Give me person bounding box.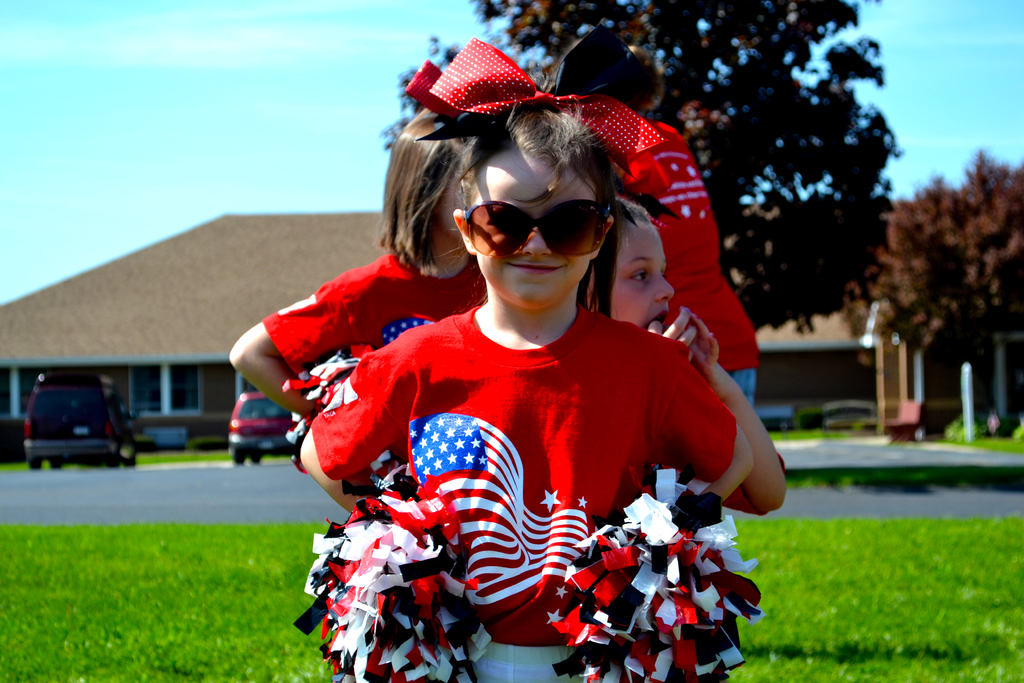
BBox(230, 57, 491, 421).
